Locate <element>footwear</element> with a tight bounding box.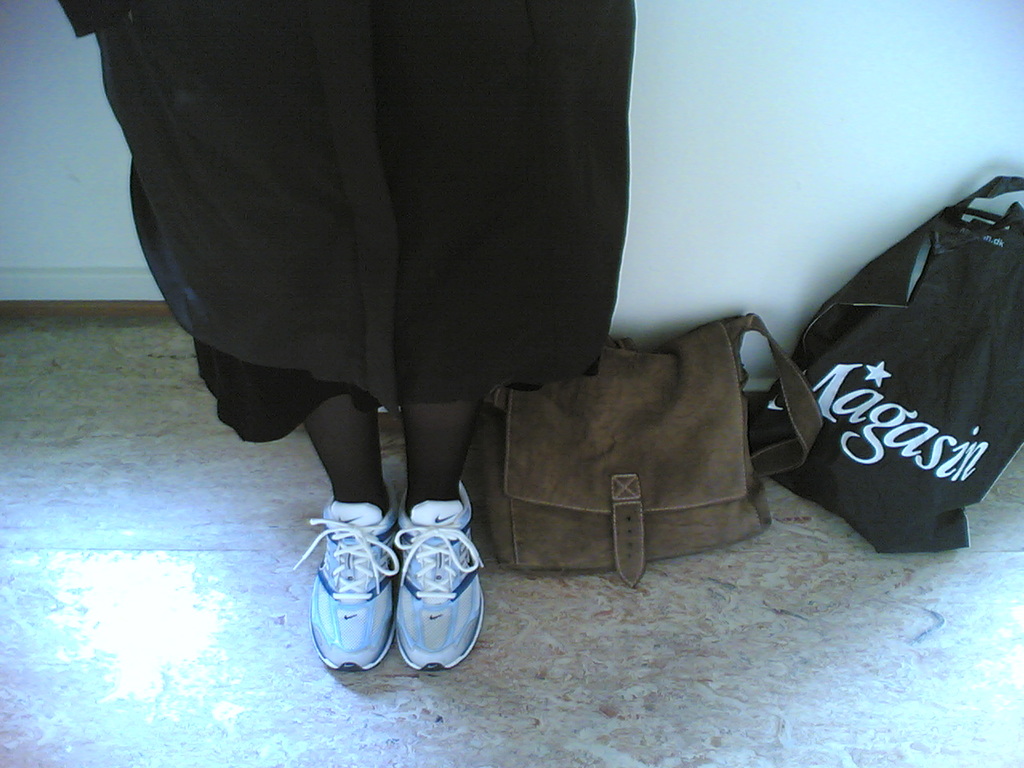
[396, 473, 494, 670].
